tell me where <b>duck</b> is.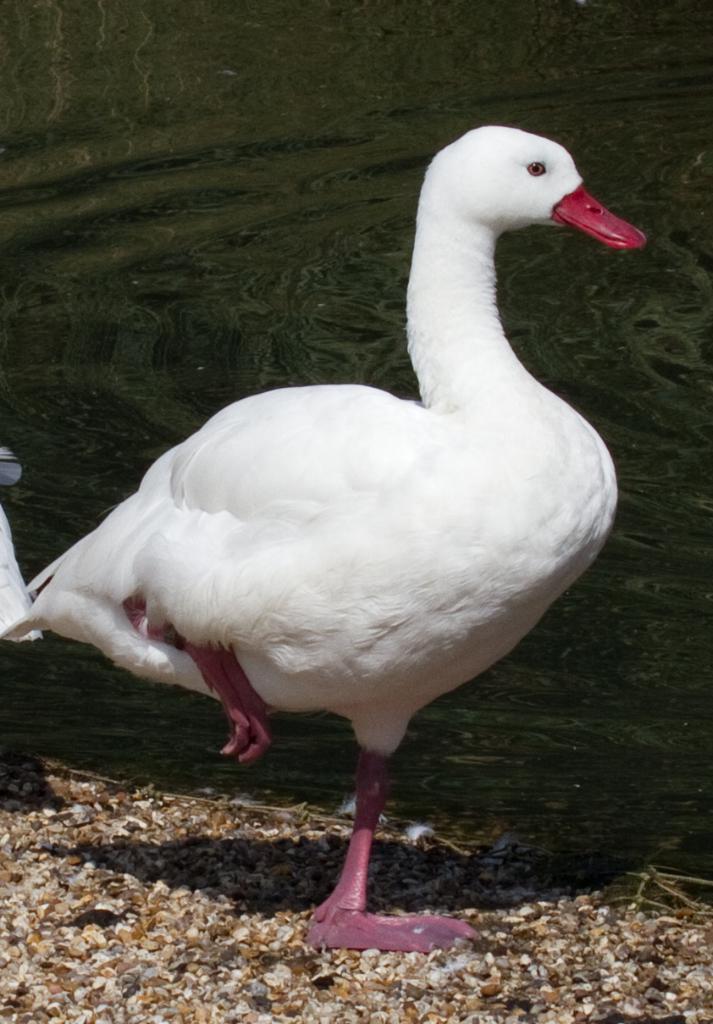
<b>duck</b> is at [14, 64, 659, 949].
